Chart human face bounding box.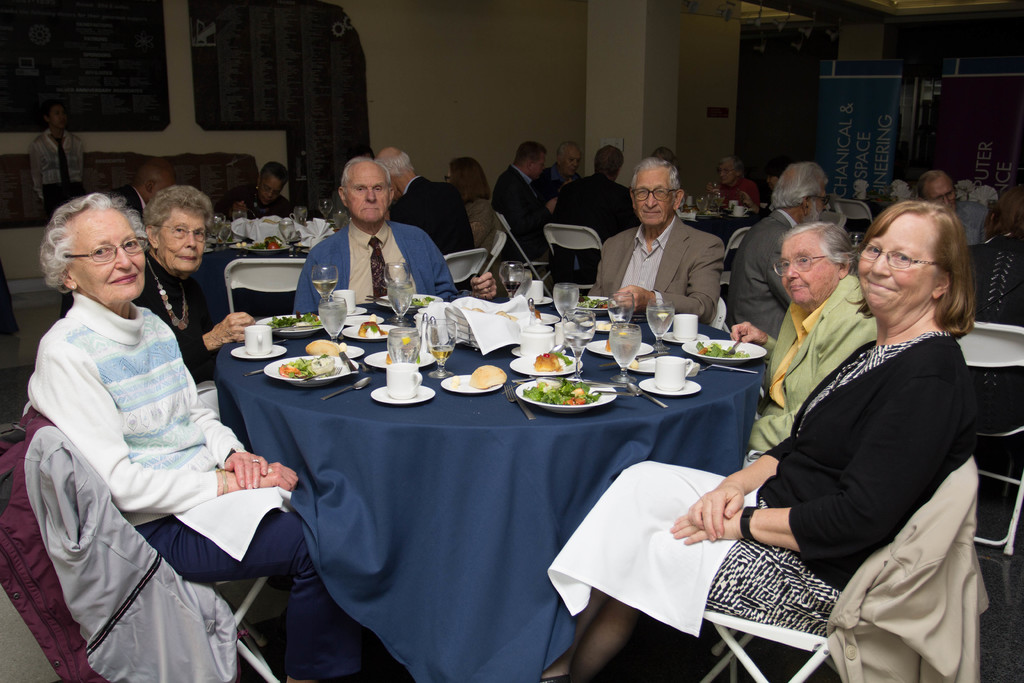
Charted: 781,230,833,300.
